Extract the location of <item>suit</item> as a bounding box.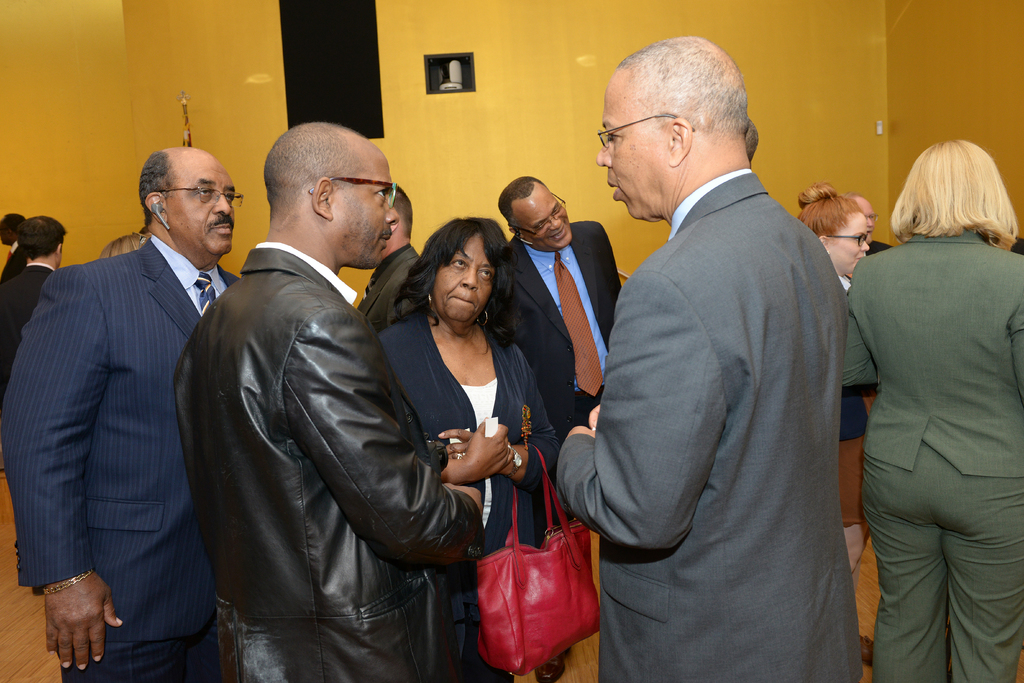
box=[0, 260, 59, 395].
